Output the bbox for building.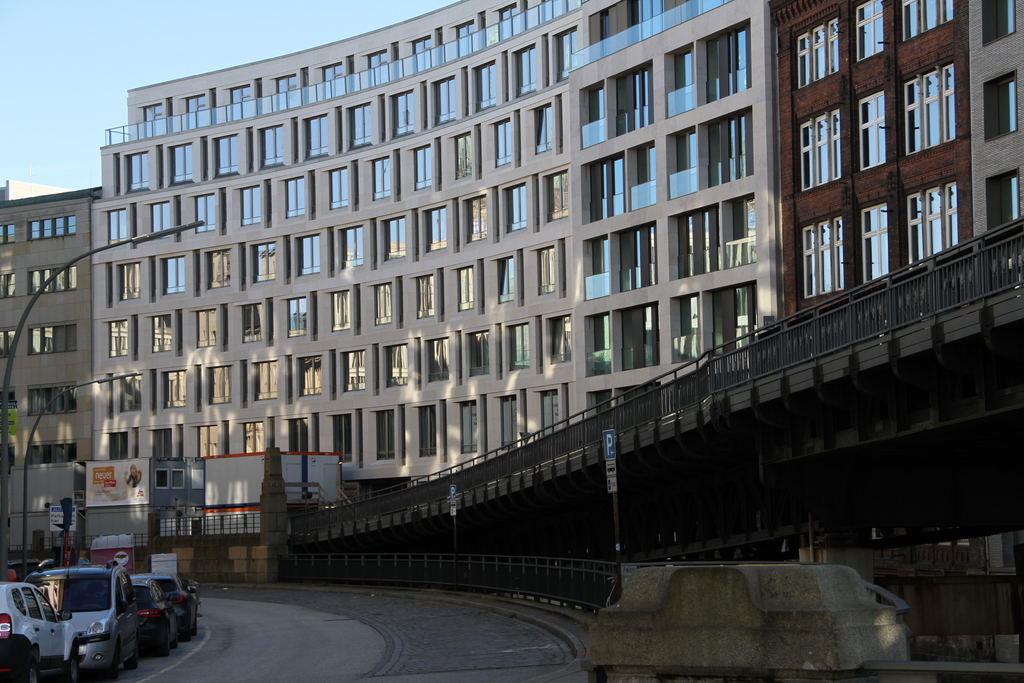
x1=0 y1=180 x2=104 y2=569.
